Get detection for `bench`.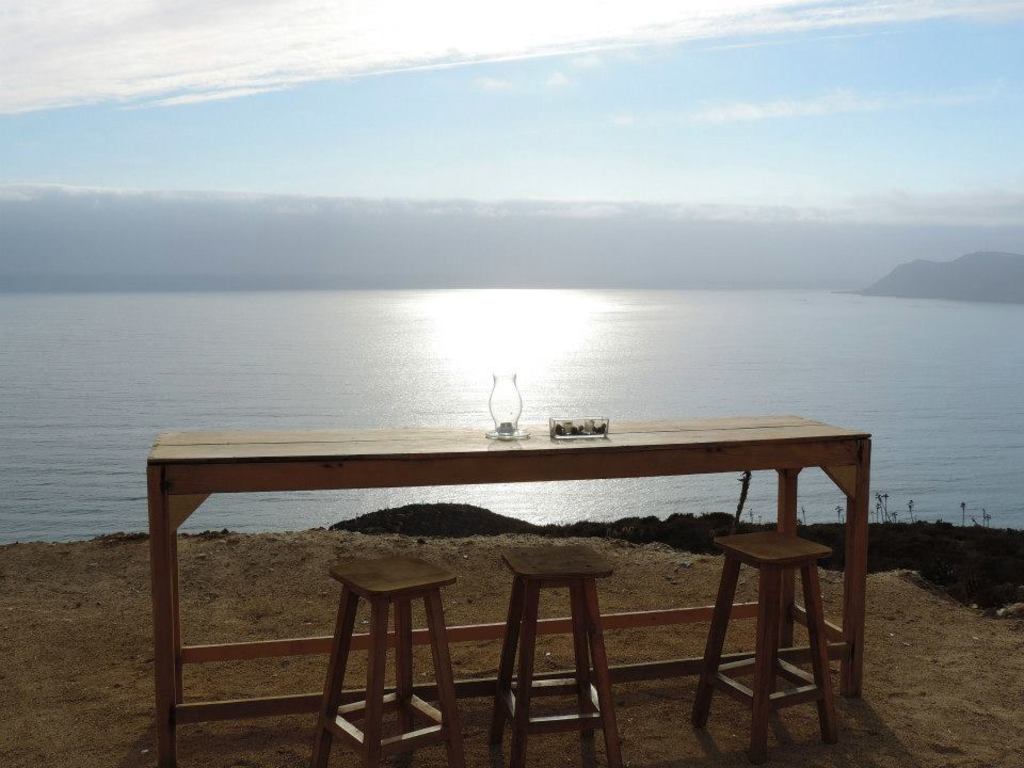
Detection: {"left": 308, "top": 554, "right": 465, "bottom": 767}.
